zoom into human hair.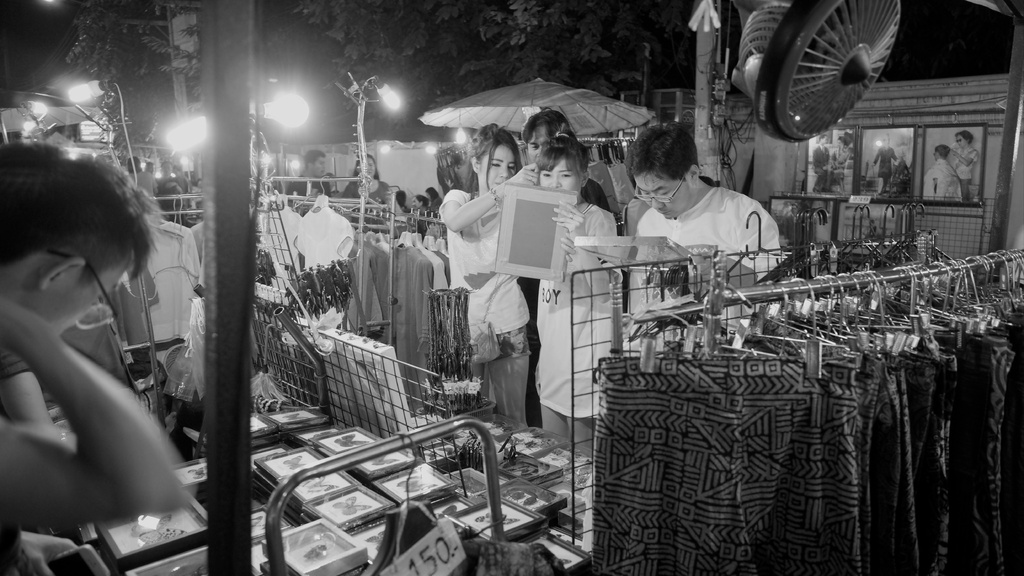
Zoom target: <bbox>455, 122, 524, 204</bbox>.
